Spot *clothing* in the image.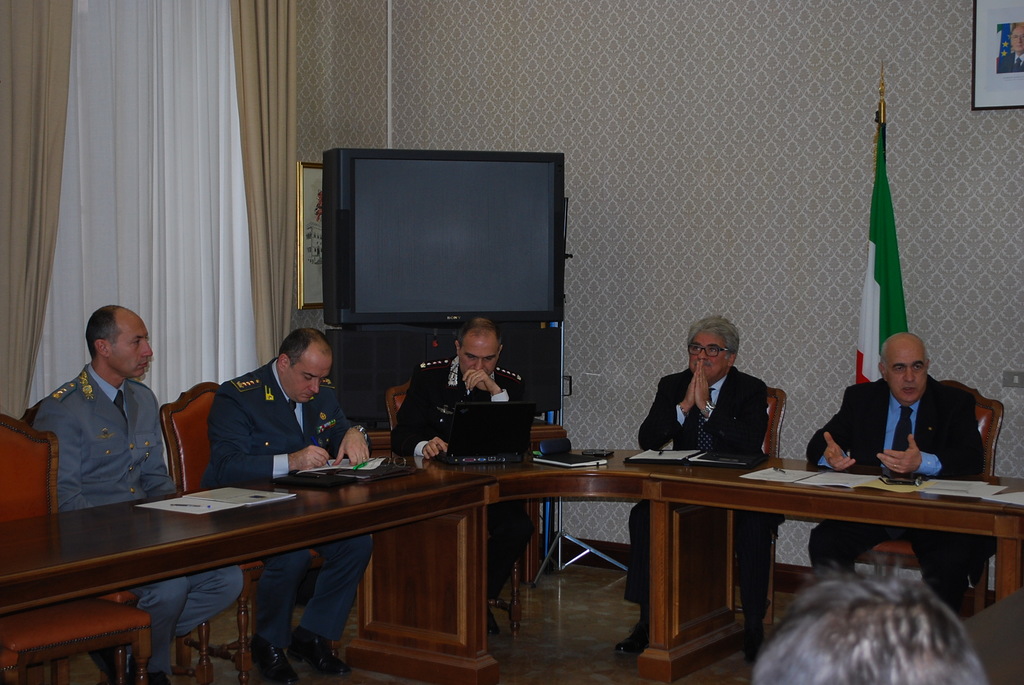
*clothing* found at bbox=[624, 371, 781, 606].
